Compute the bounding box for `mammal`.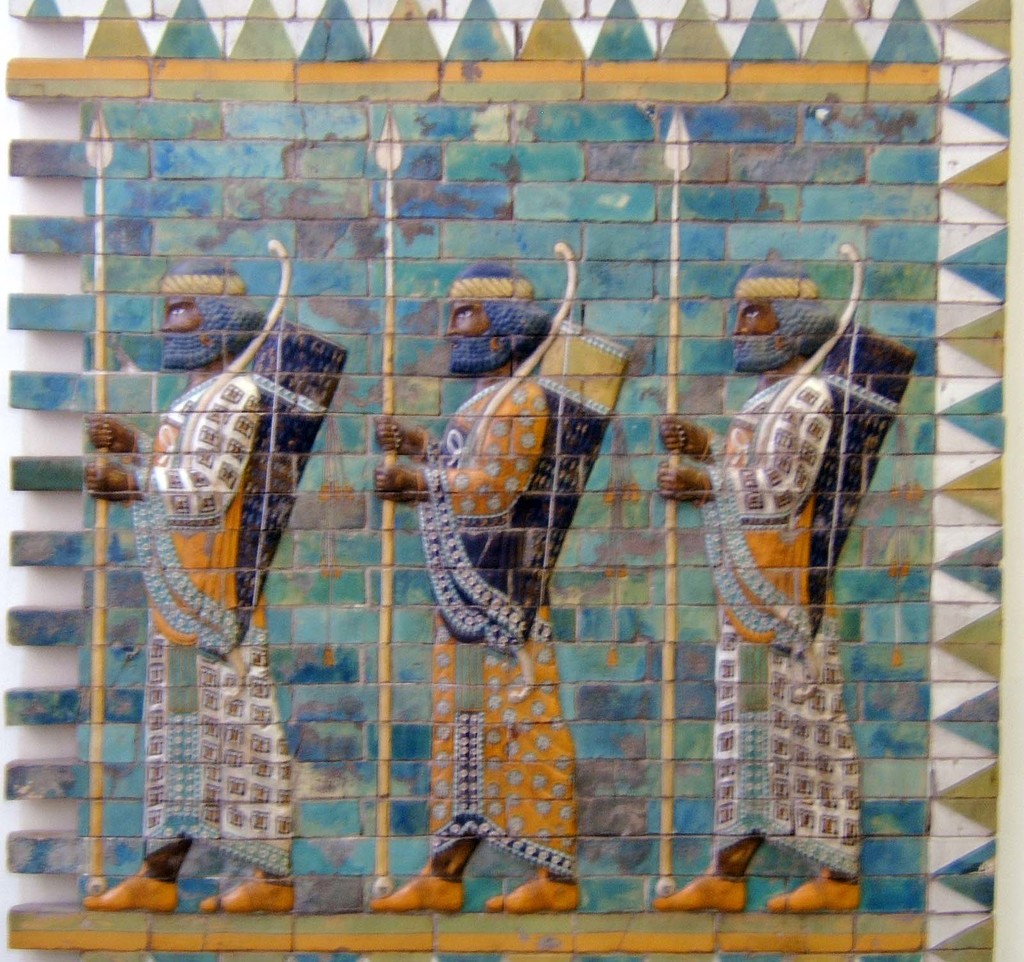
left=655, top=253, right=863, bottom=913.
